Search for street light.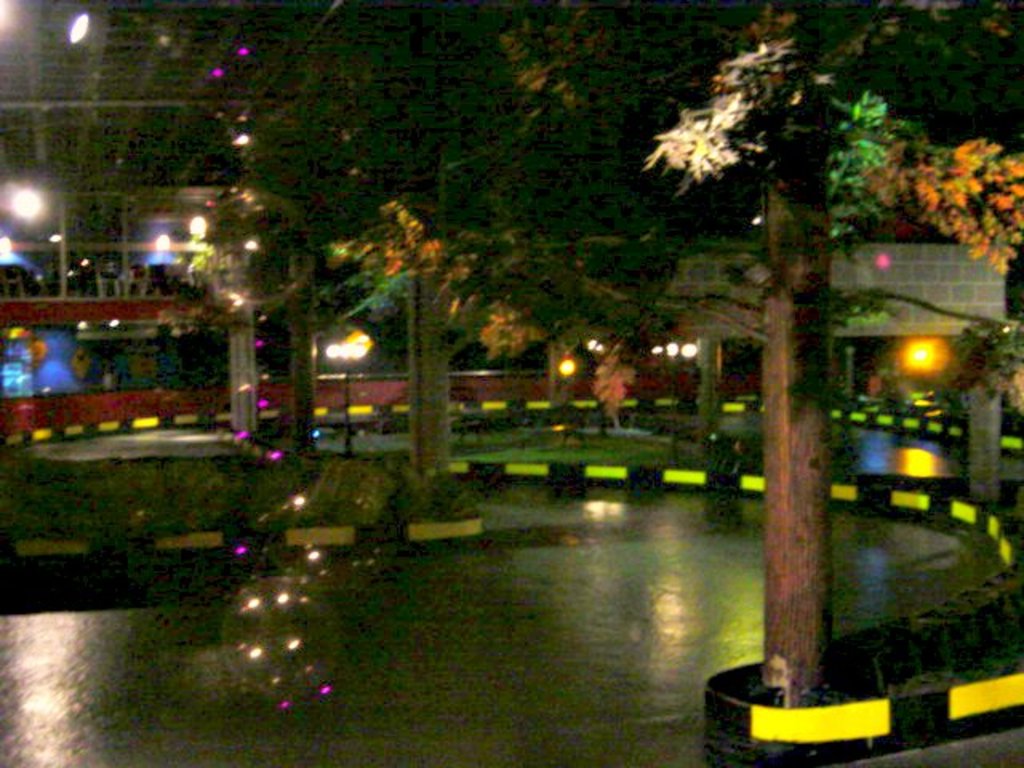
Found at [653,339,696,474].
